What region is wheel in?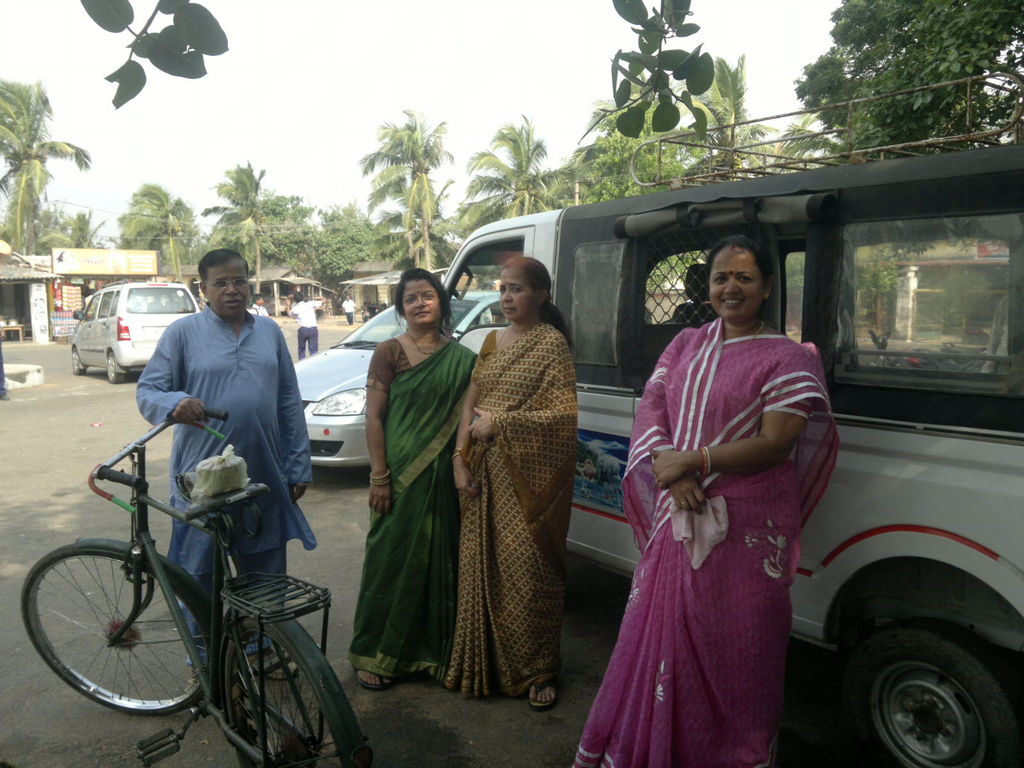
x1=214, y1=625, x2=355, y2=767.
